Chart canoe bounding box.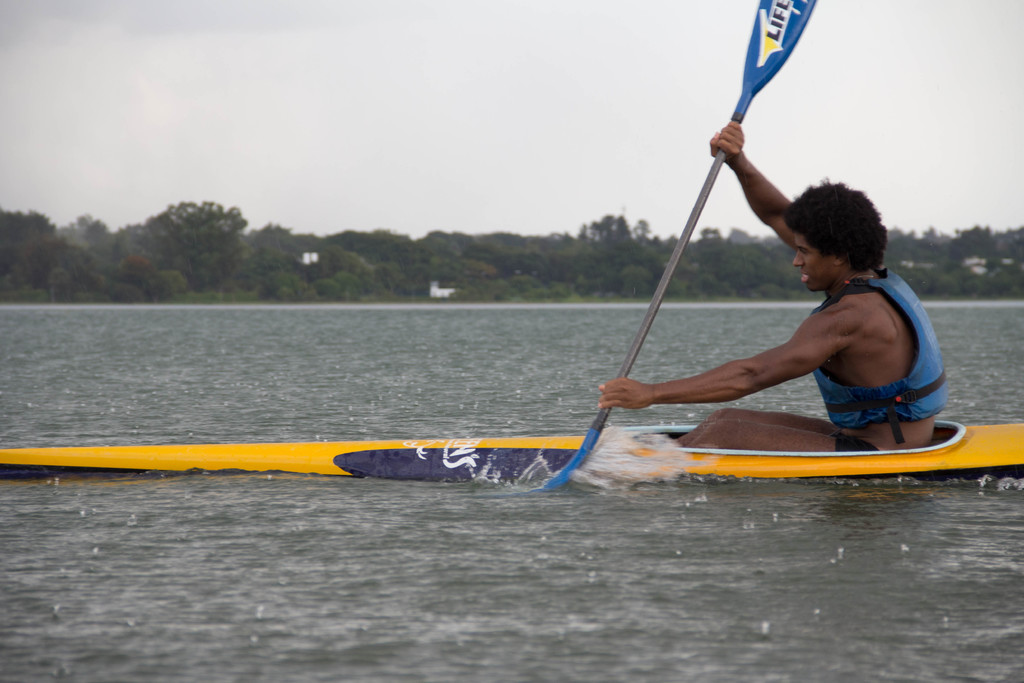
Charted: Rect(0, 427, 1023, 461).
